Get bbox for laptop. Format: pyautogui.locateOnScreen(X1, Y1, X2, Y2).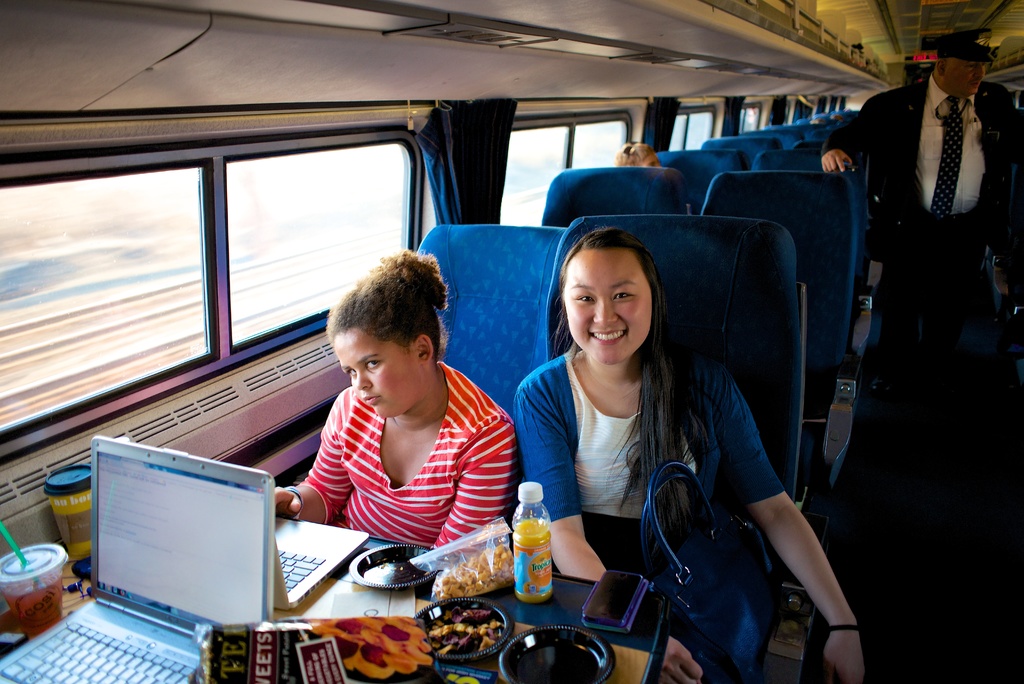
pyautogui.locateOnScreen(273, 513, 368, 610).
